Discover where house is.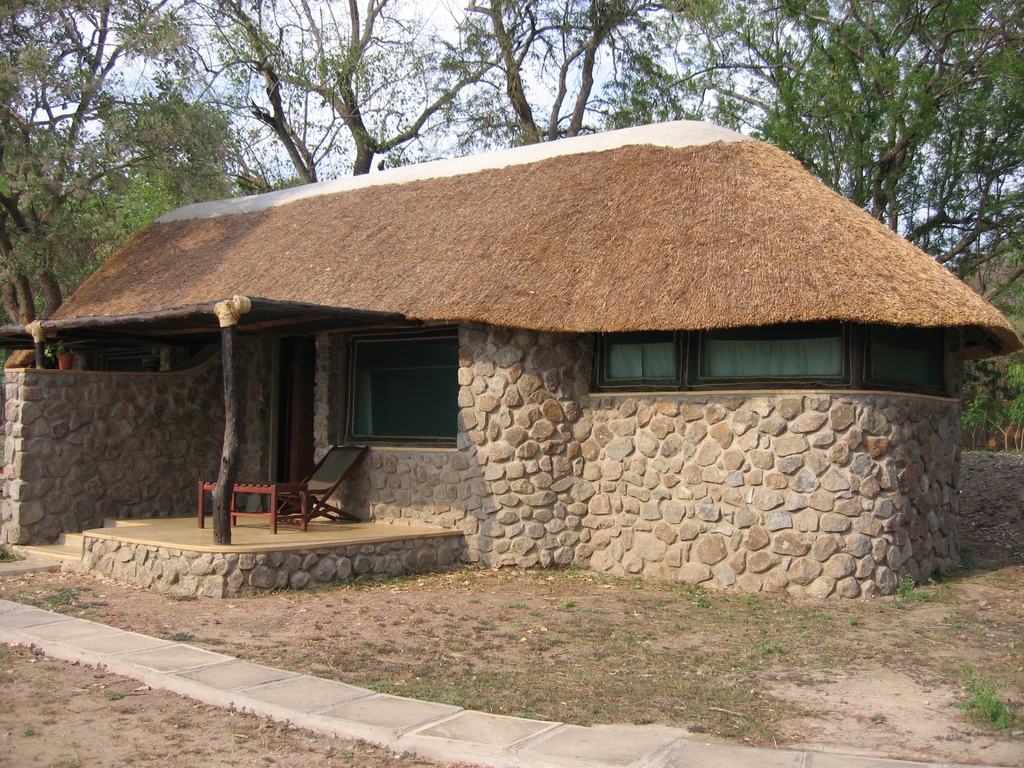
Discovered at <box>32,119,1021,605</box>.
